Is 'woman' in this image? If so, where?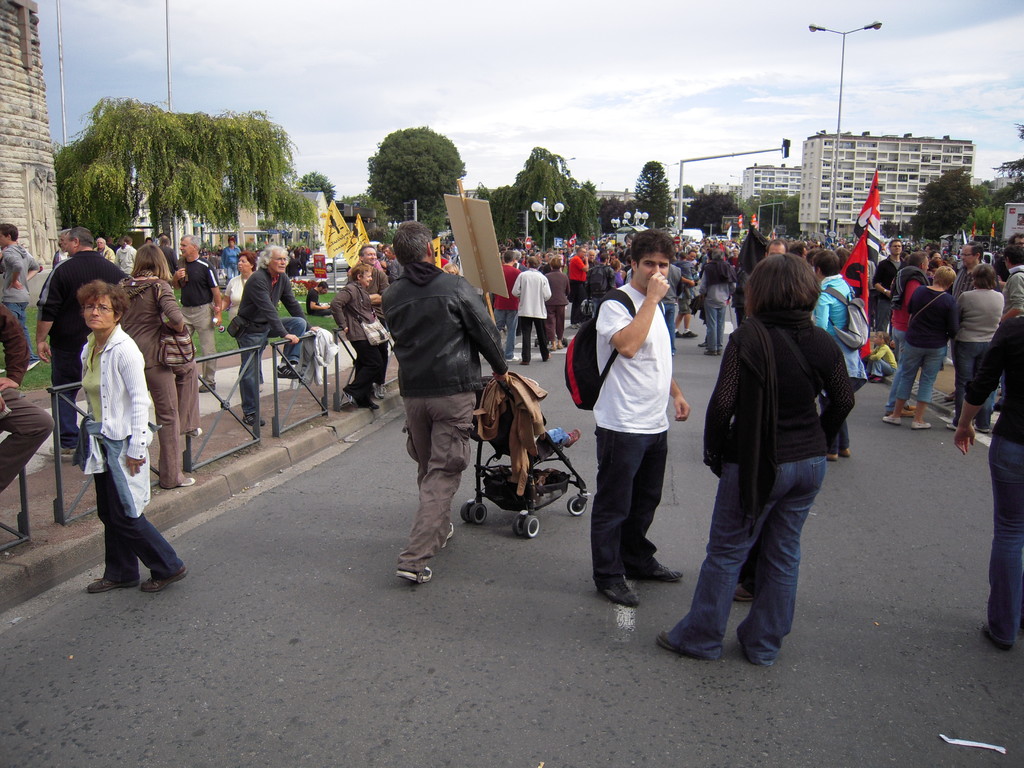
Yes, at crop(542, 255, 570, 354).
